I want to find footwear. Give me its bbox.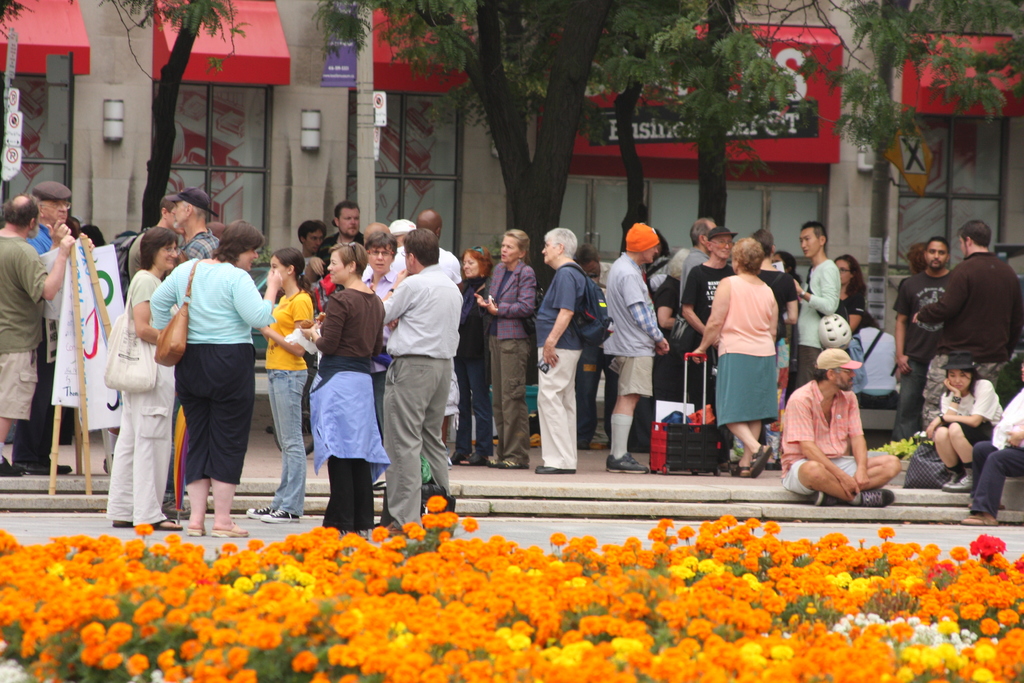
<region>854, 483, 892, 509</region>.
